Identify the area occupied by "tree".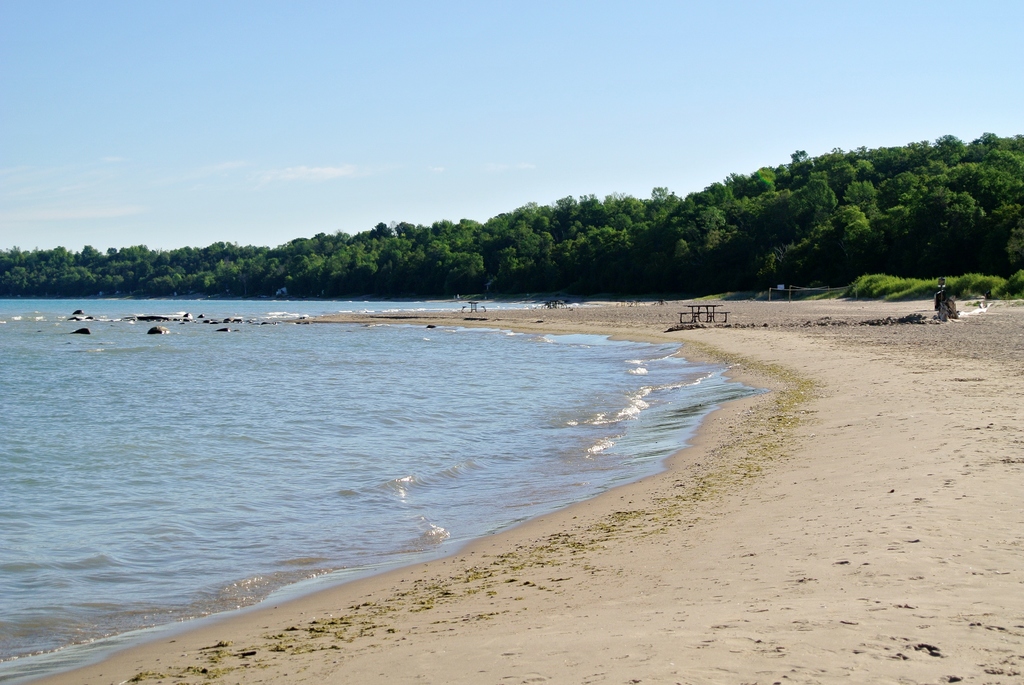
Area: 427, 244, 453, 300.
